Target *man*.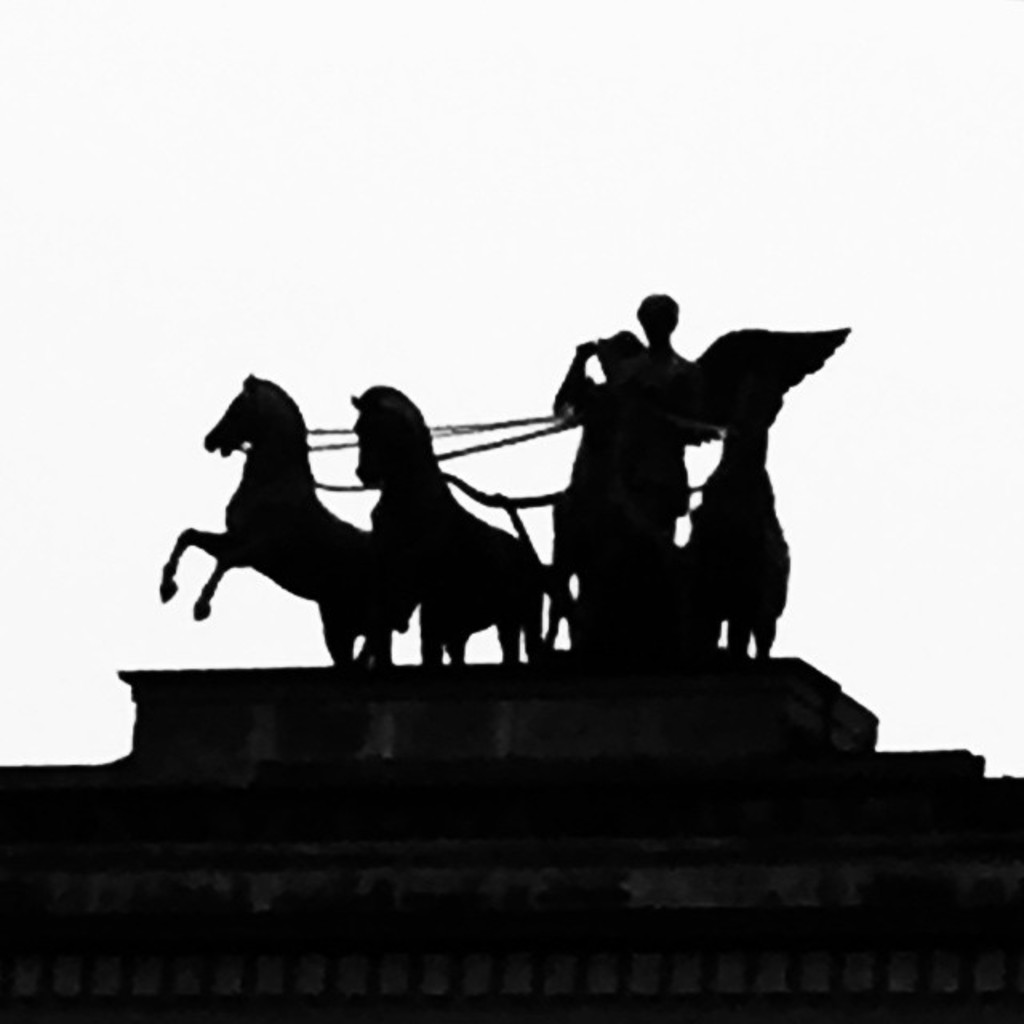
Target region: BBox(648, 290, 690, 541).
